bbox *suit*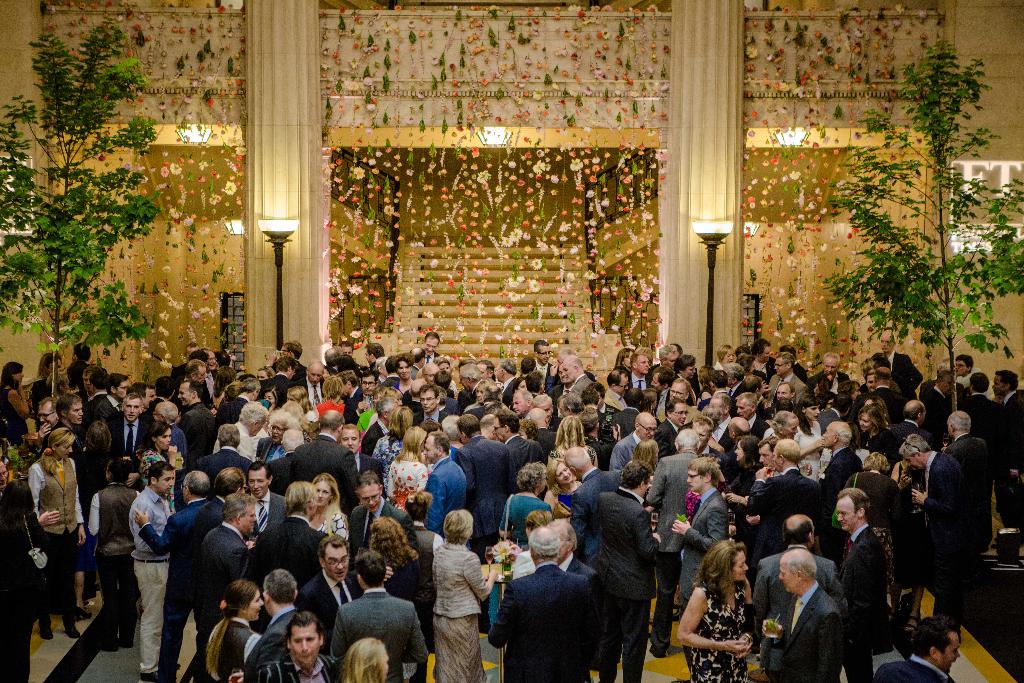
(612,434,644,467)
